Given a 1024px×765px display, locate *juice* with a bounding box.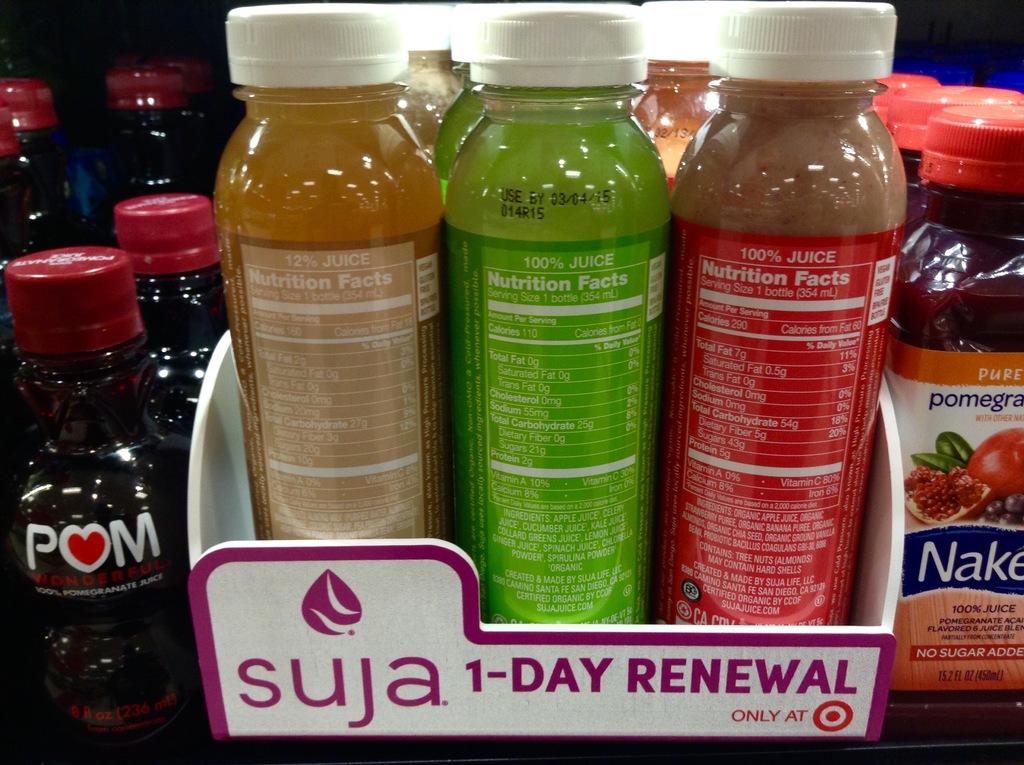
Located: detection(886, 187, 1023, 737).
